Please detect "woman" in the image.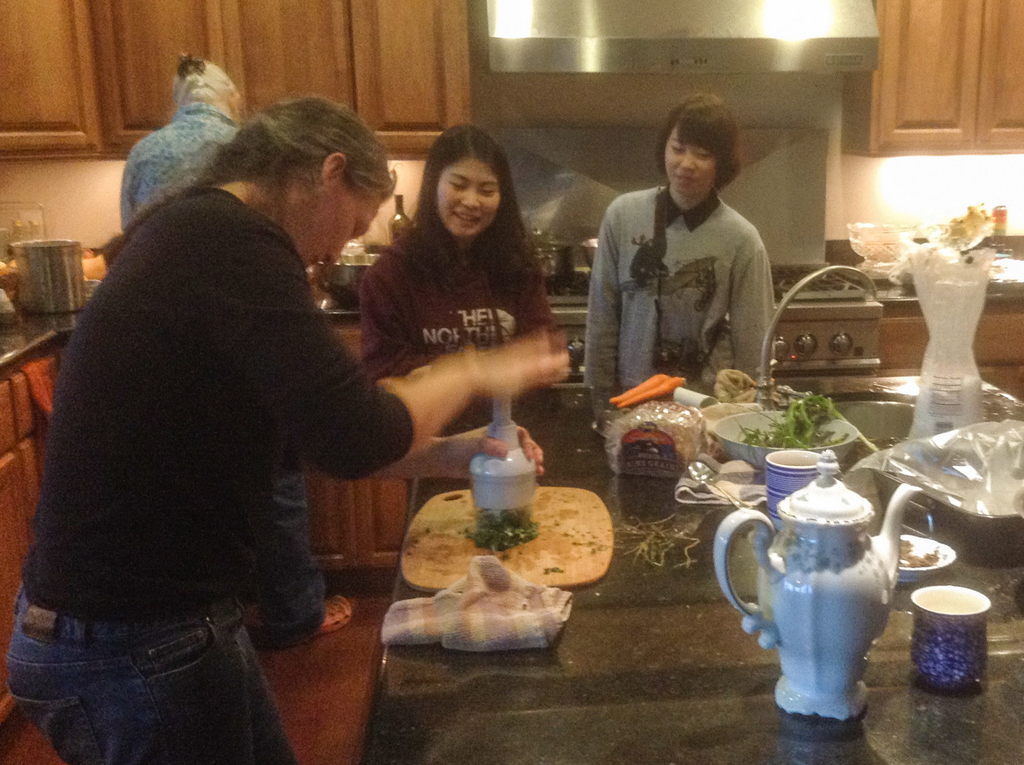
BBox(586, 88, 782, 391).
